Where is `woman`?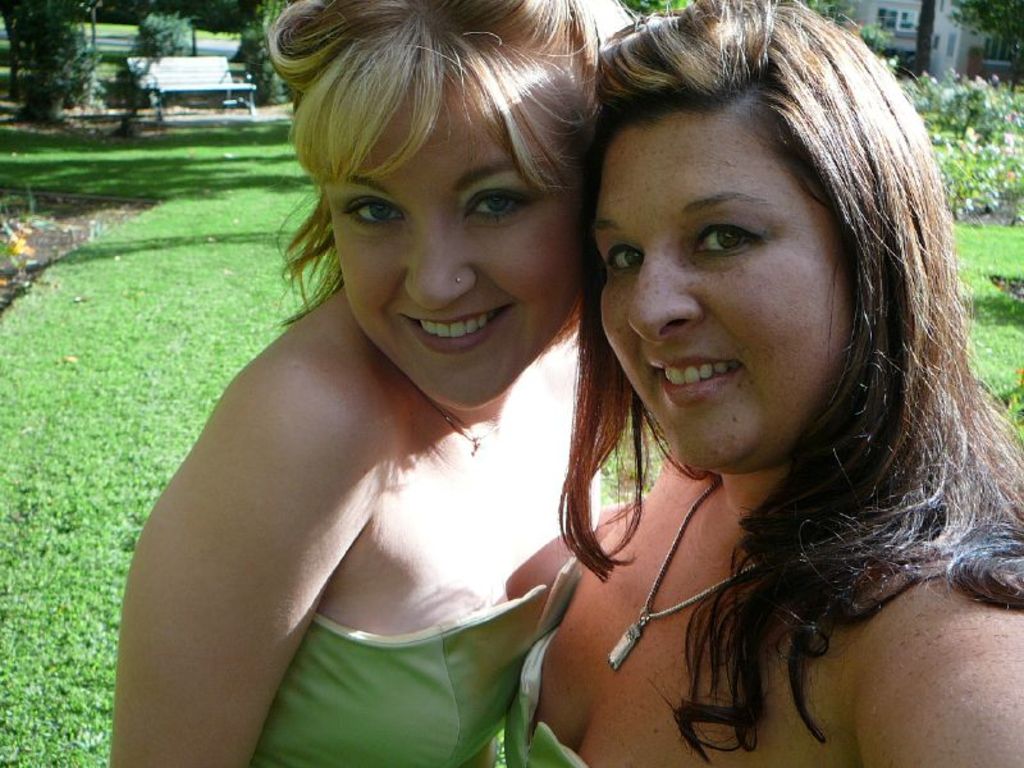
l=440, t=5, r=1010, b=767.
